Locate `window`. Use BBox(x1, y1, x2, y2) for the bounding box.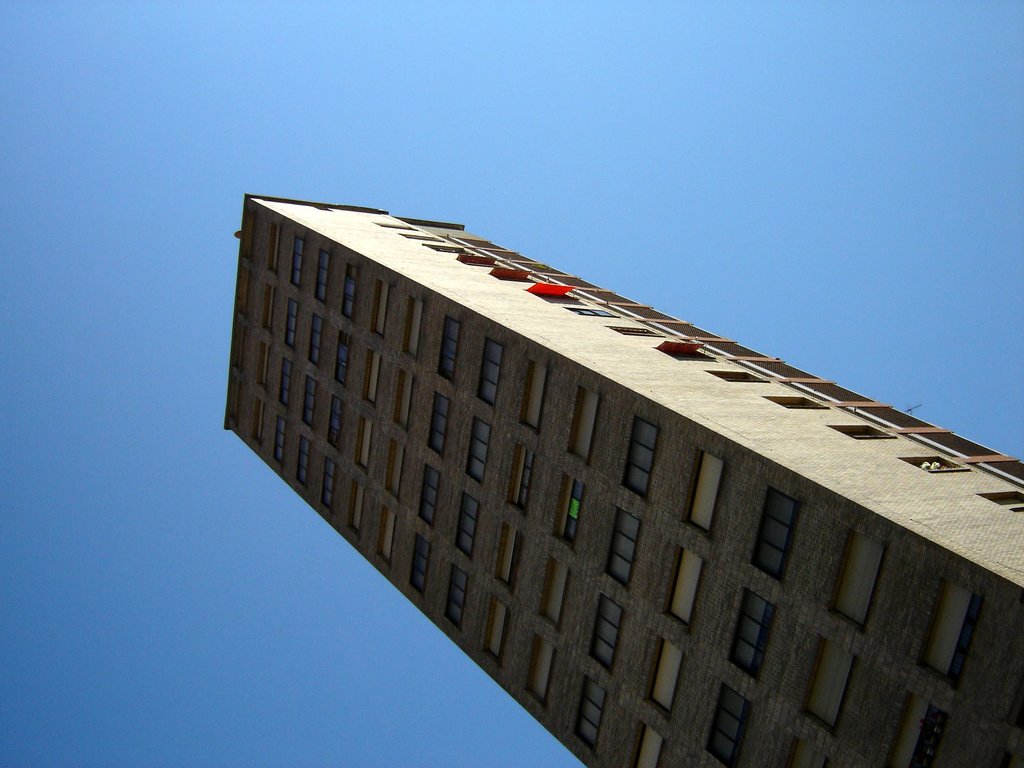
BBox(825, 519, 886, 634).
